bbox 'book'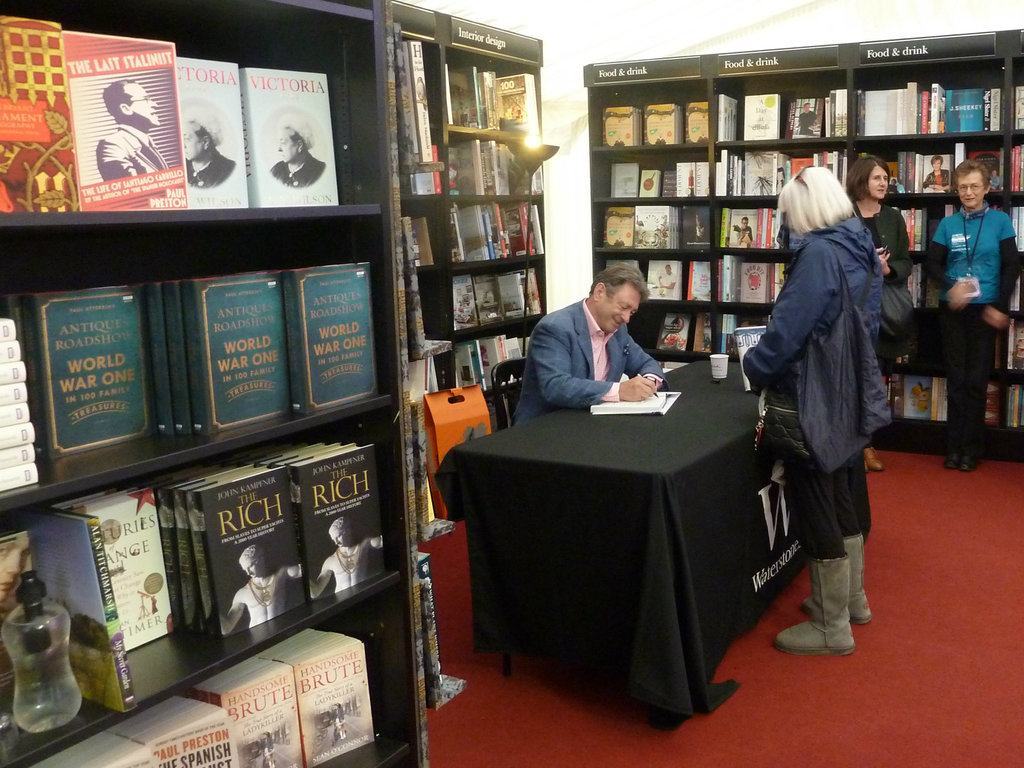
BBox(1007, 266, 1018, 314)
